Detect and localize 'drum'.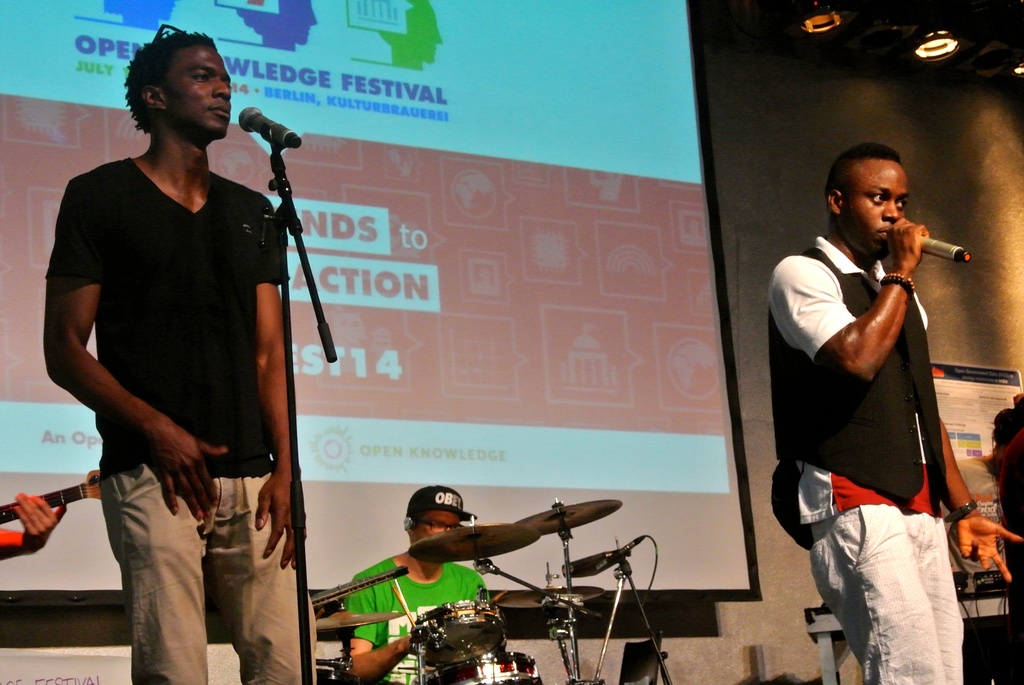
Localized at [left=413, top=599, right=508, bottom=672].
